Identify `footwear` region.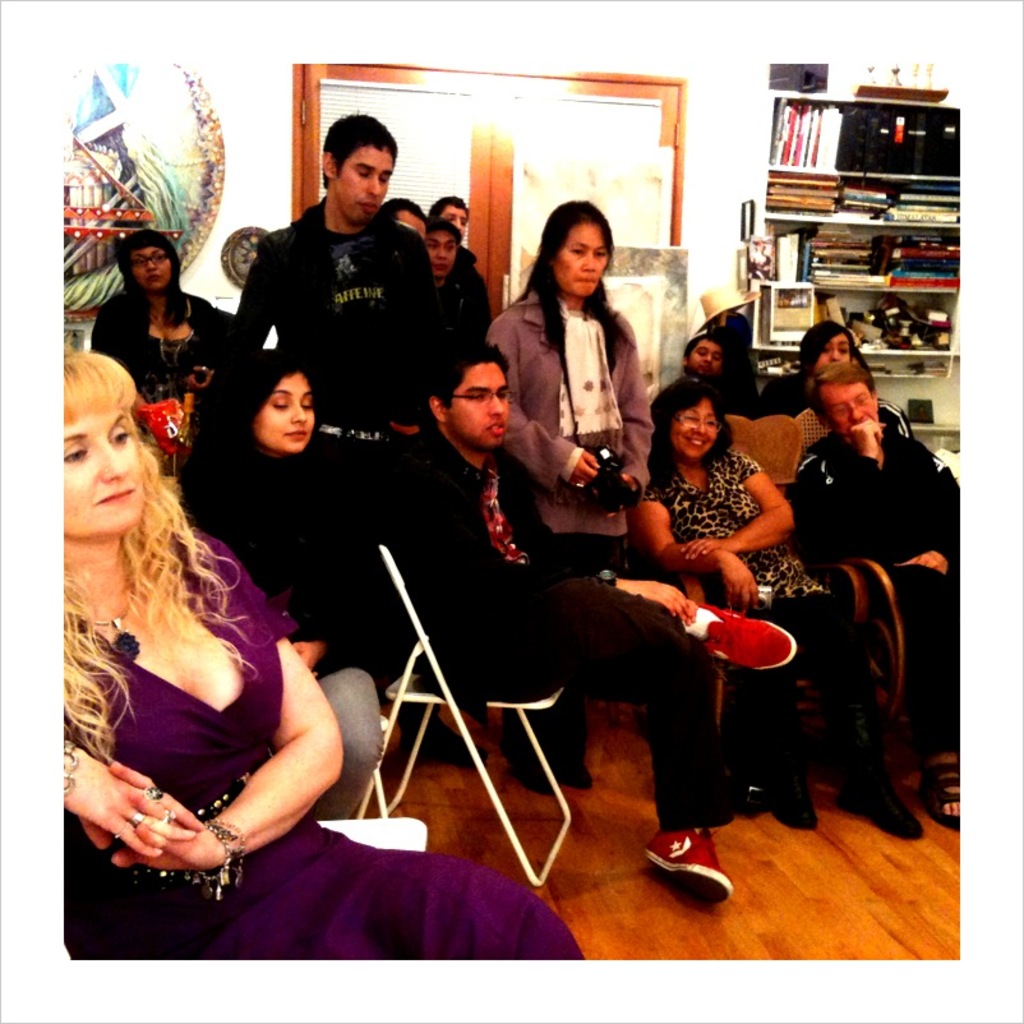
Region: Rect(917, 760, 967, 831).
